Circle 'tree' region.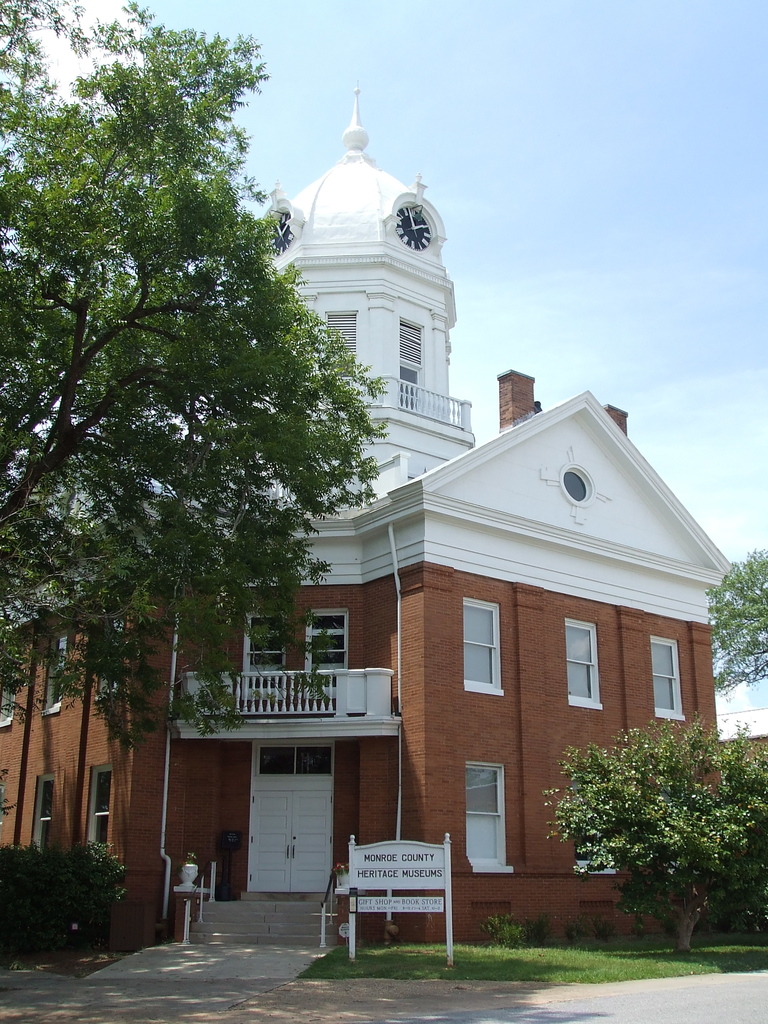
Region: Rect(537, 724, 767, 961).
